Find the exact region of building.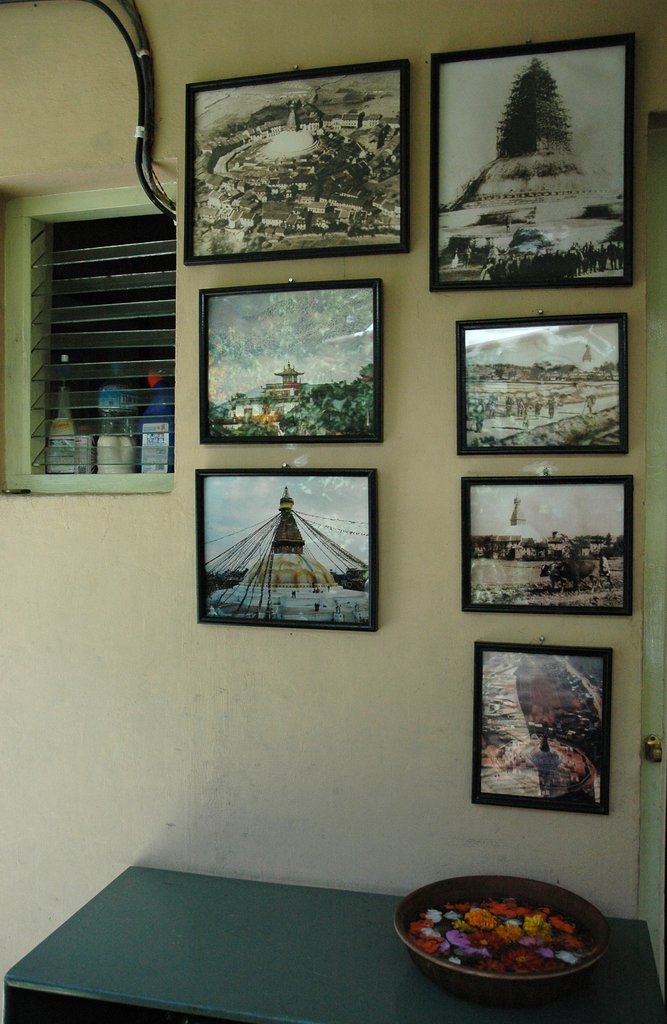
Exact region: 0 0 666 1023.
